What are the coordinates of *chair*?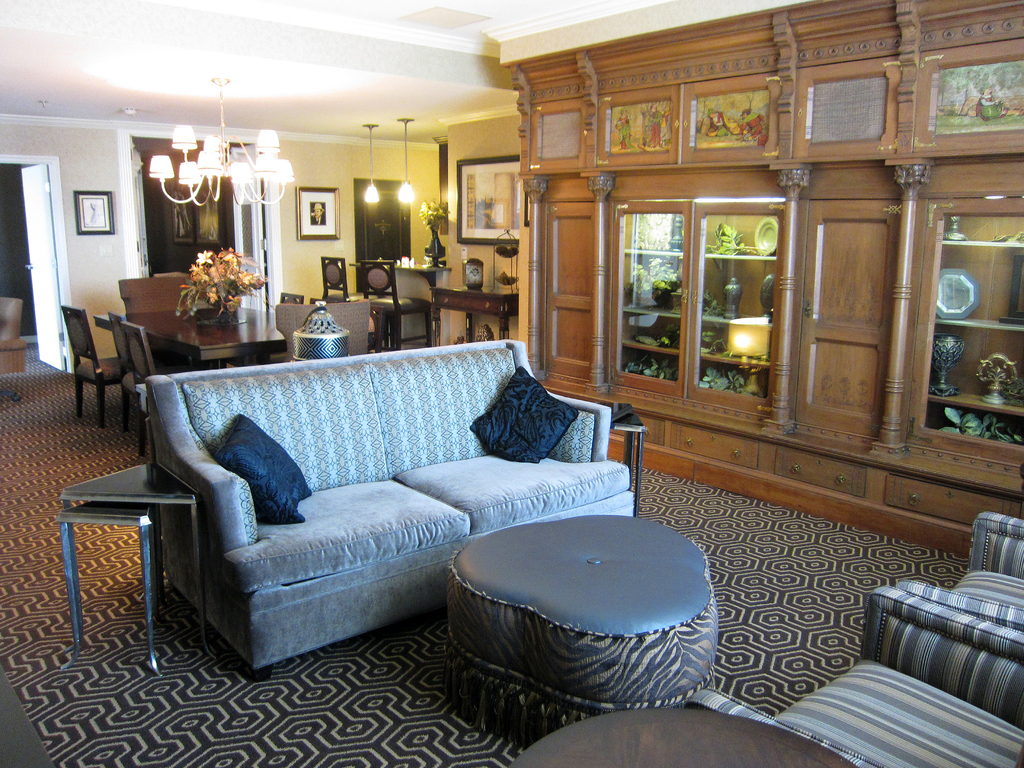
[122, 321, 195, 431].
